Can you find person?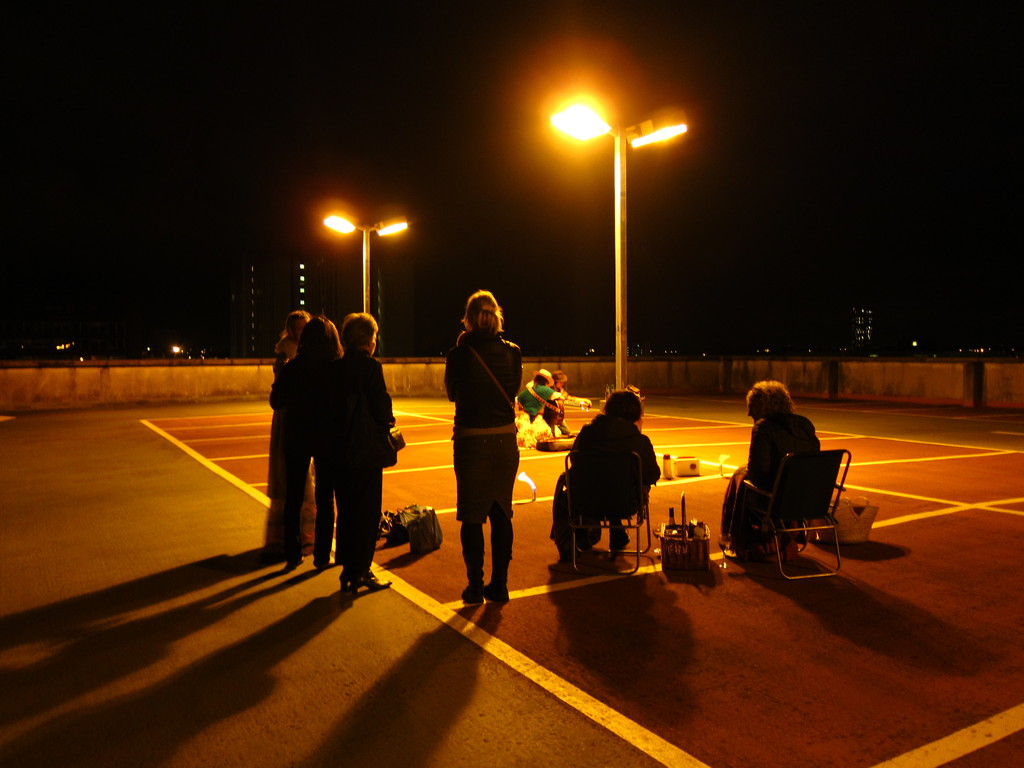
Yes, bounding box: left=523, top=375, right=547, bottom=445.
